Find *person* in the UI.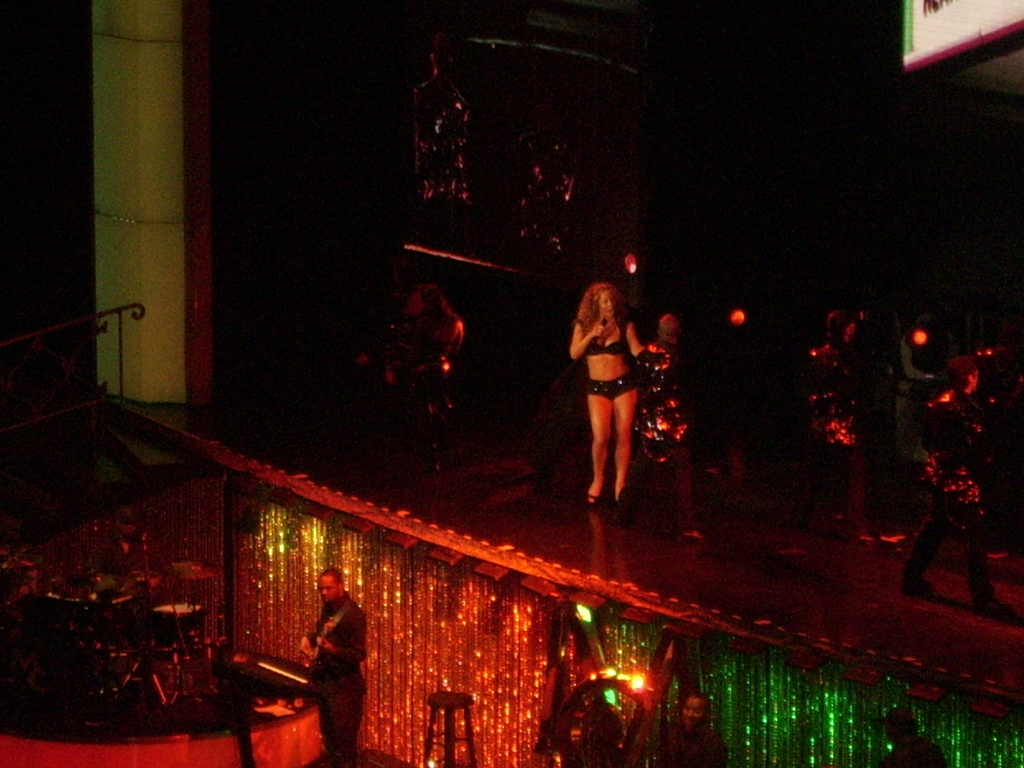
UI element at bbox=[301, 570, 369, 767].
